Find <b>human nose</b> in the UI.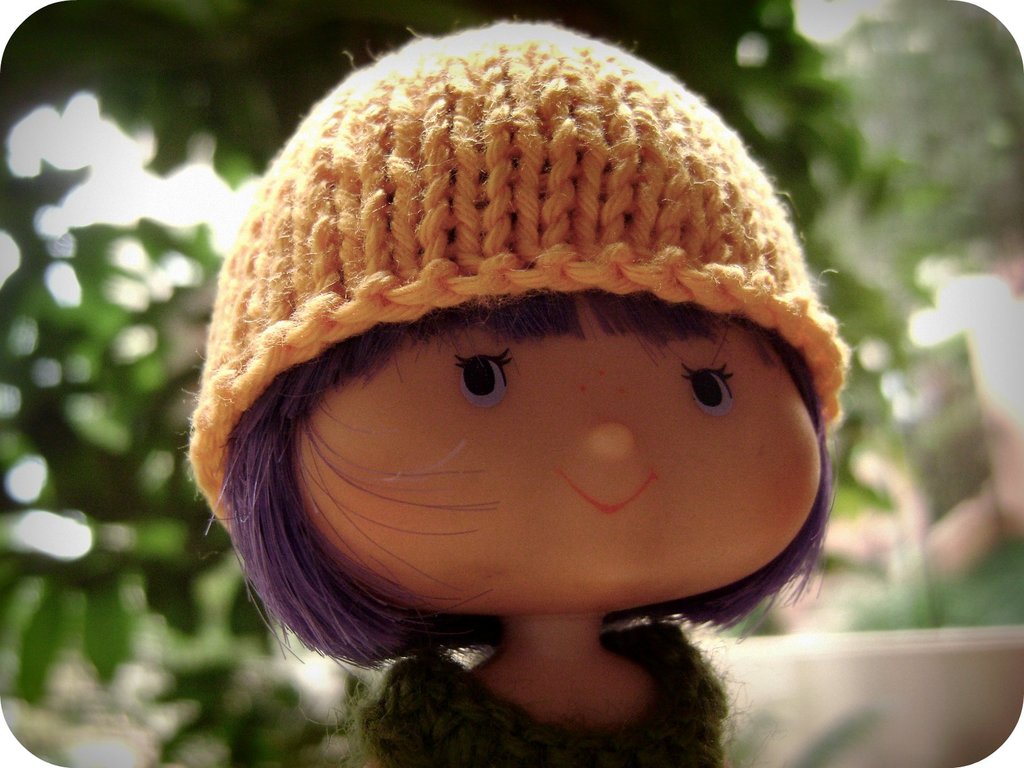
UI element at locate(584, 426, 634, 470).
